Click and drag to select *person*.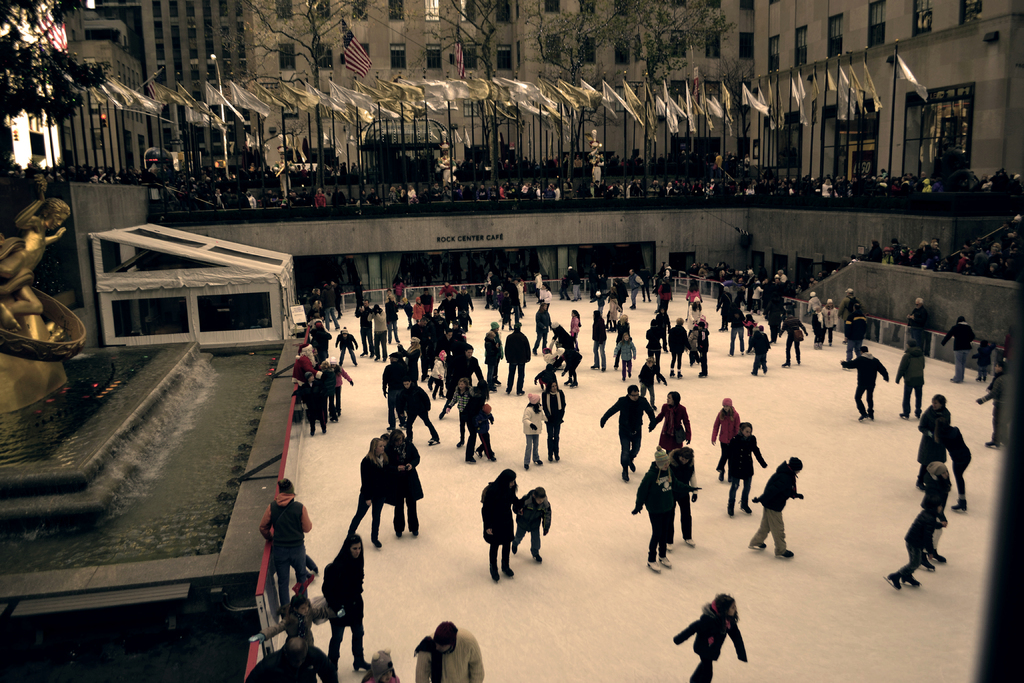
Selection: 211 187 223 207.
